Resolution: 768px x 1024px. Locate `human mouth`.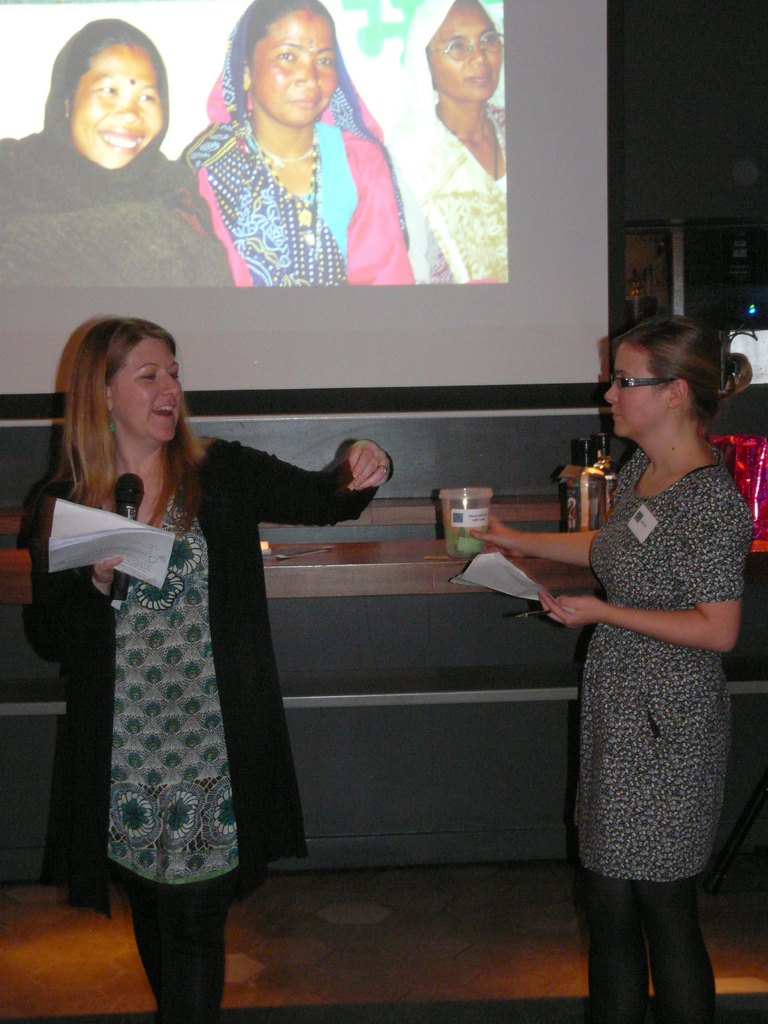
bbox(295, 94, 324, 116).
